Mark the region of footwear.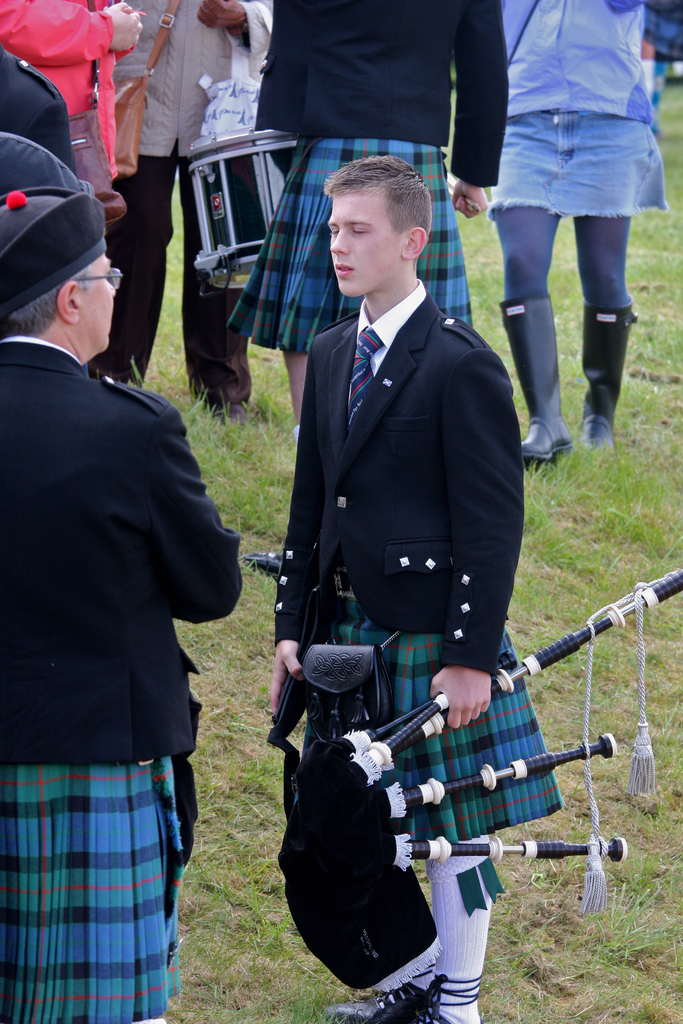
Region: 243 554 286 580.
